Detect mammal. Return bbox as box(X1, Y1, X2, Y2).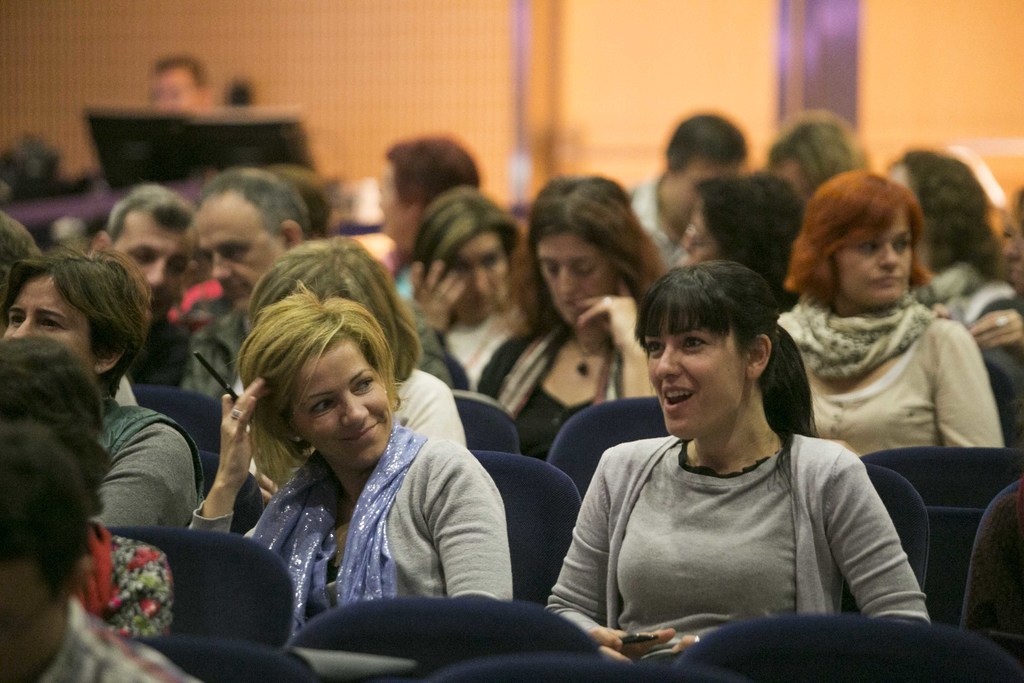
box(0, 236, 204, 533).
